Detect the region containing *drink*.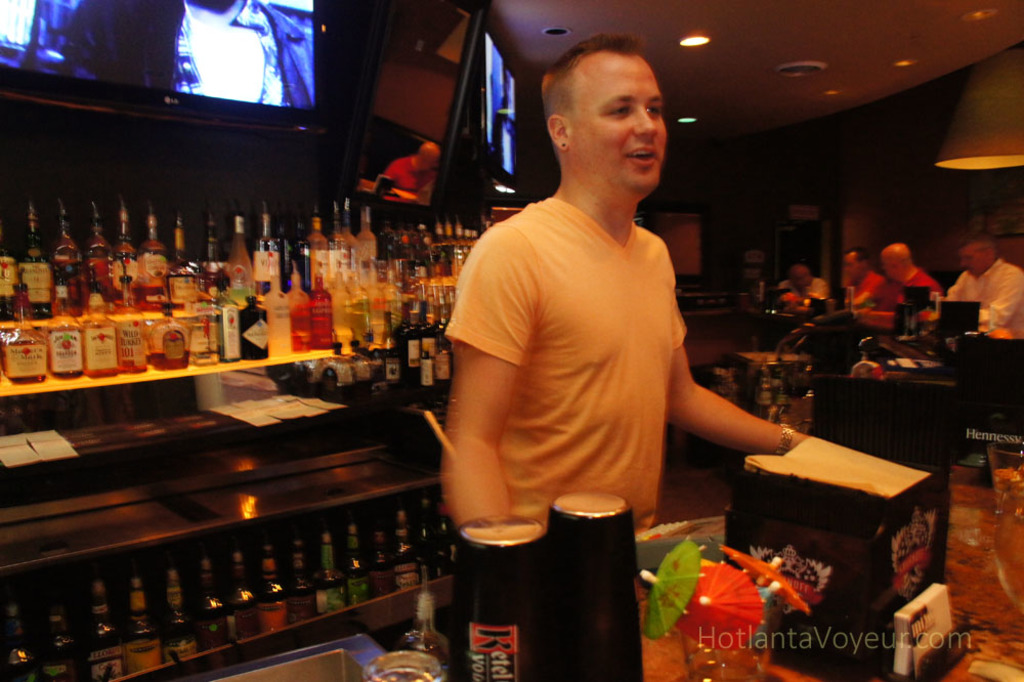
x1=406 y1=287 x2=425 y2=327.
